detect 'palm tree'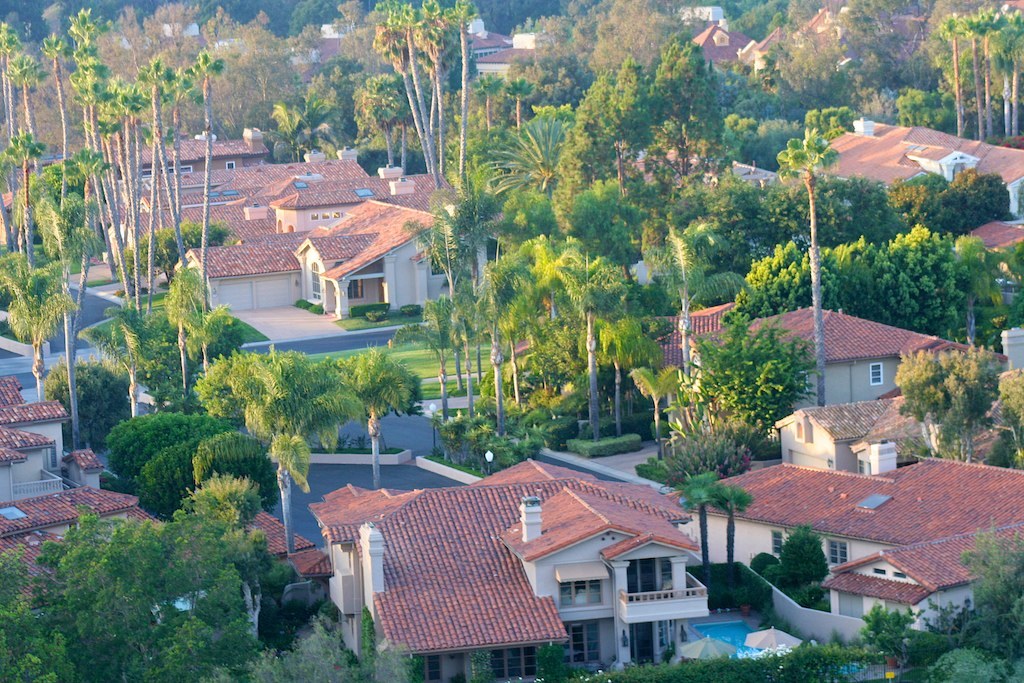
257 408 312 598
